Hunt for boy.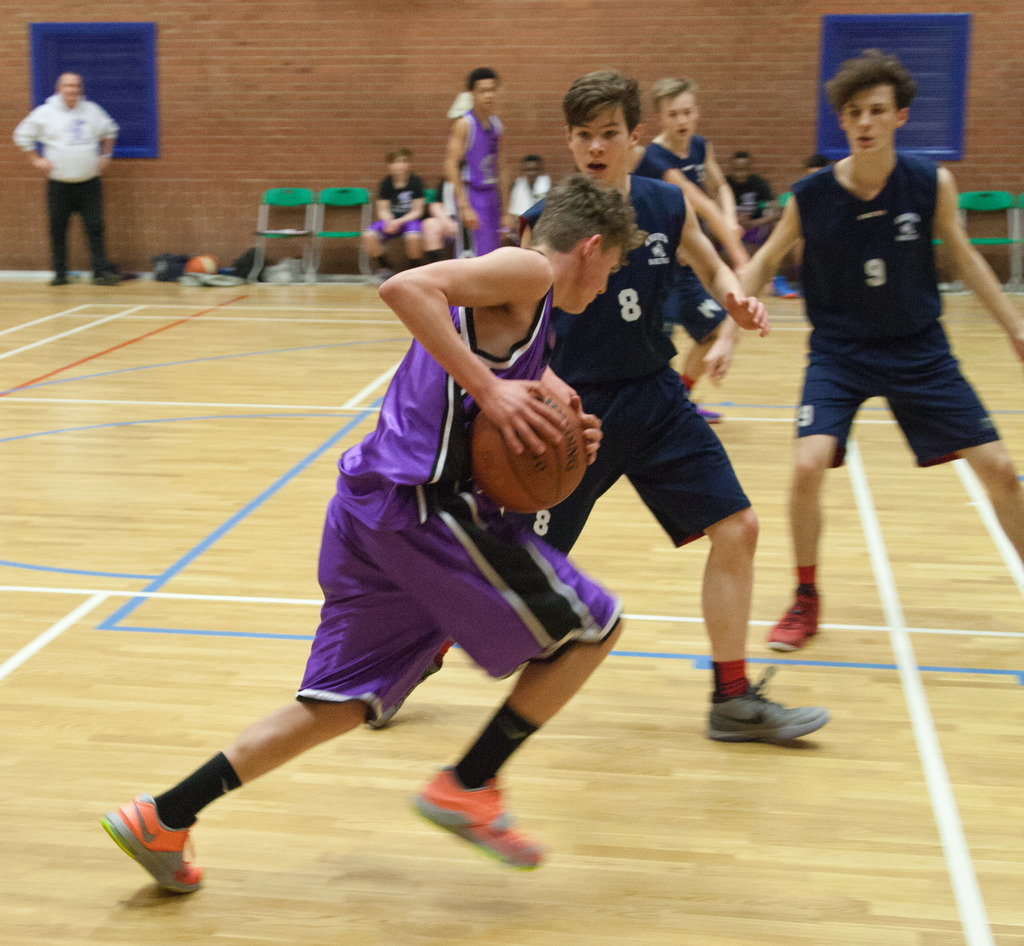
Hunted down at <region>417, 167, 457, 267</region>.
